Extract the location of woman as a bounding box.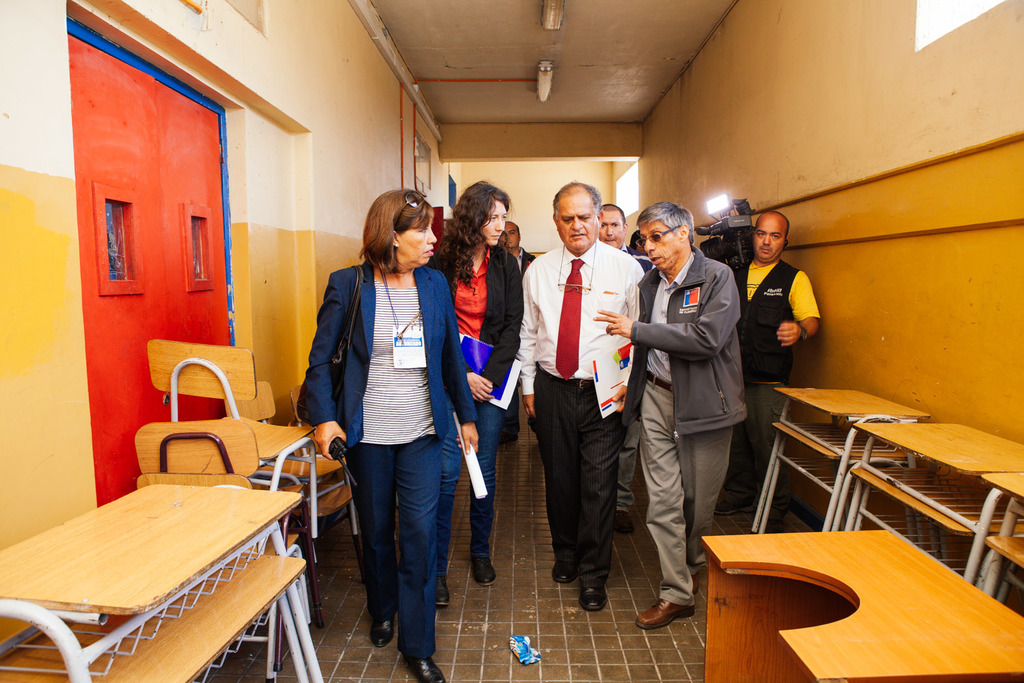
429/173/525/605.
